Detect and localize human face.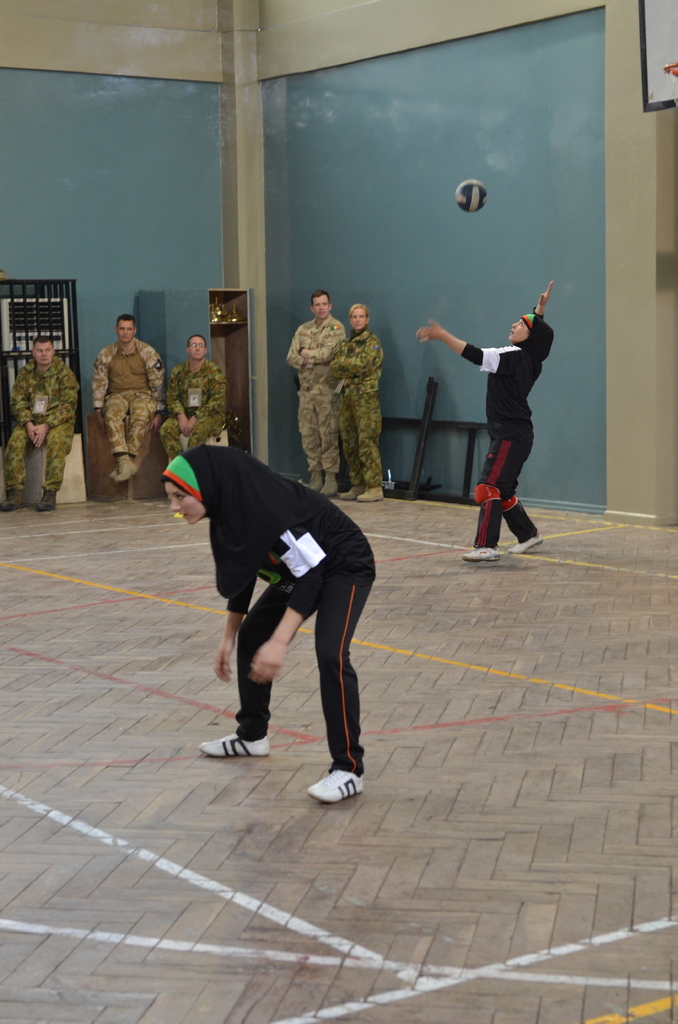
Localized at {"x1": 161, "y1": 474, "x2": 213, "y2": 531}.
